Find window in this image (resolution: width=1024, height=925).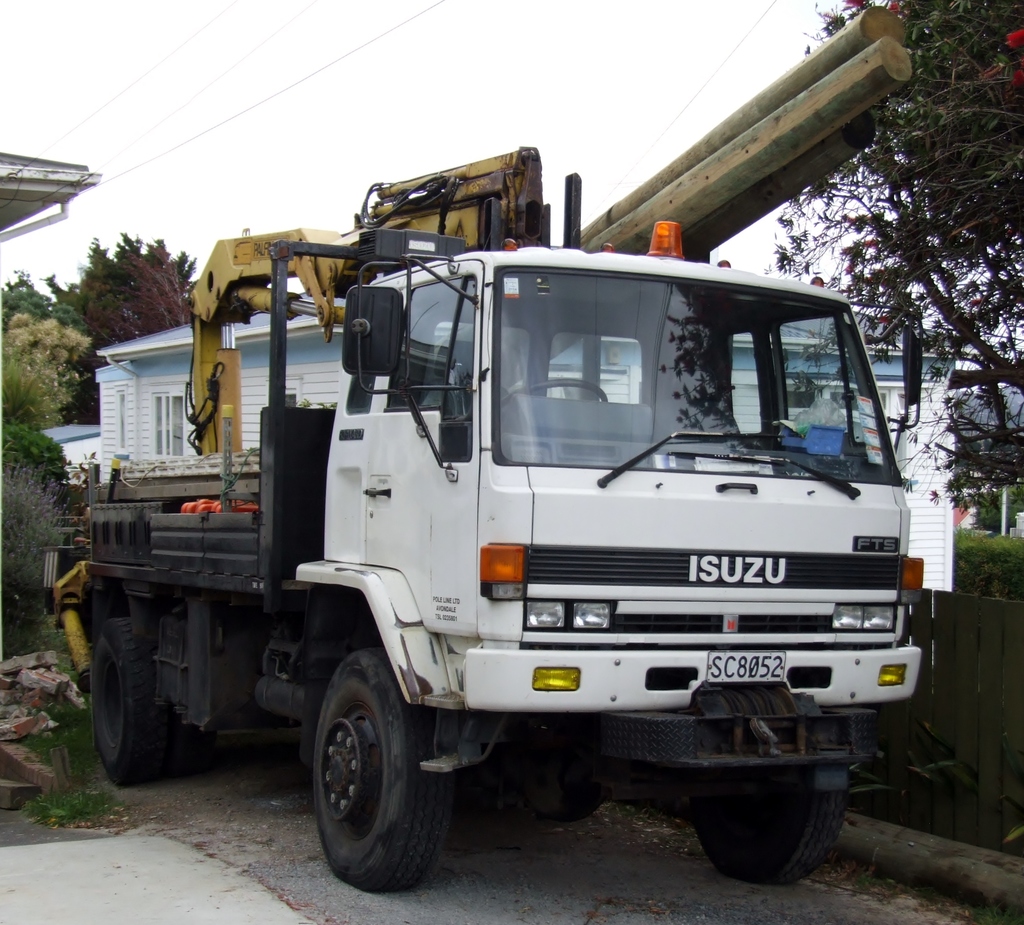
<box>109,387,127,465</box>.
